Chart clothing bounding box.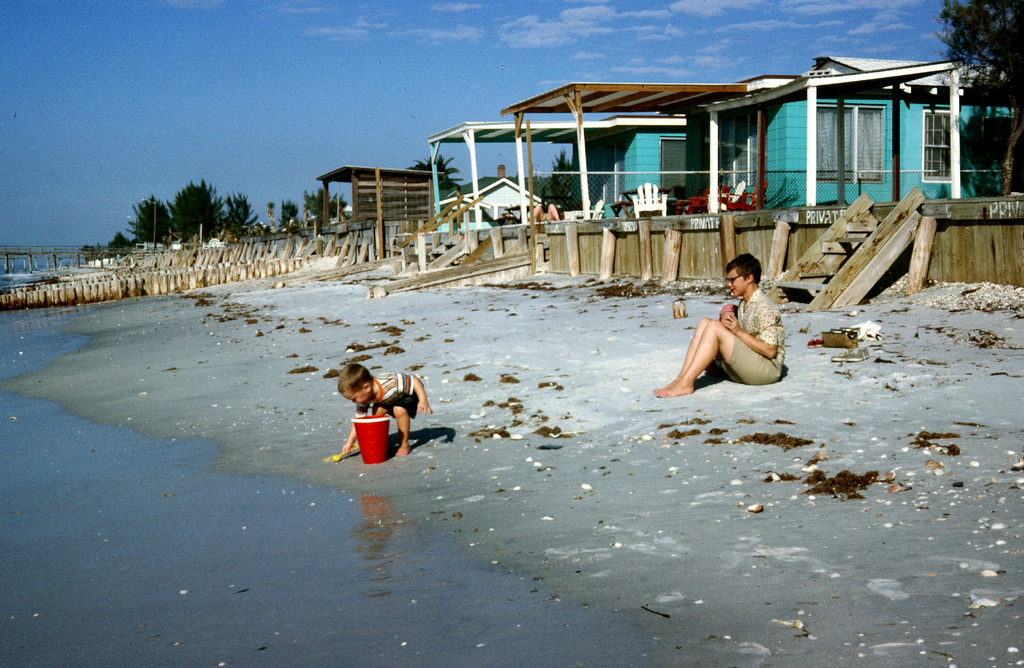
Charted: region(716, 290, 785, 384).
